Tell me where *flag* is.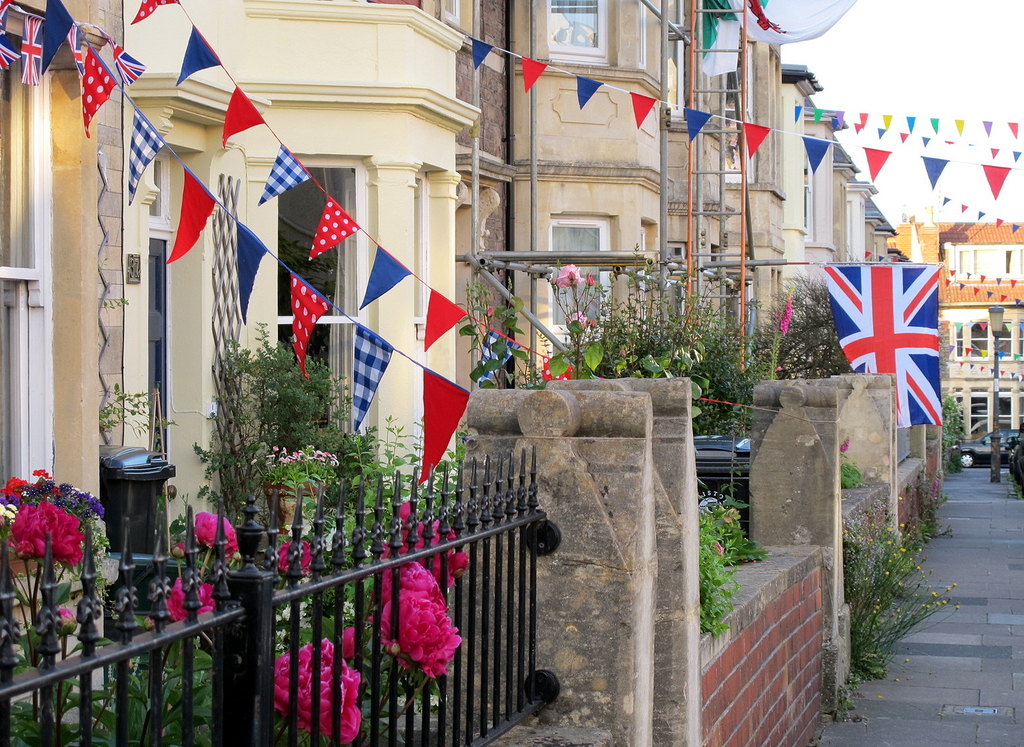
*flag* is at [791, 105, 803, 127].
